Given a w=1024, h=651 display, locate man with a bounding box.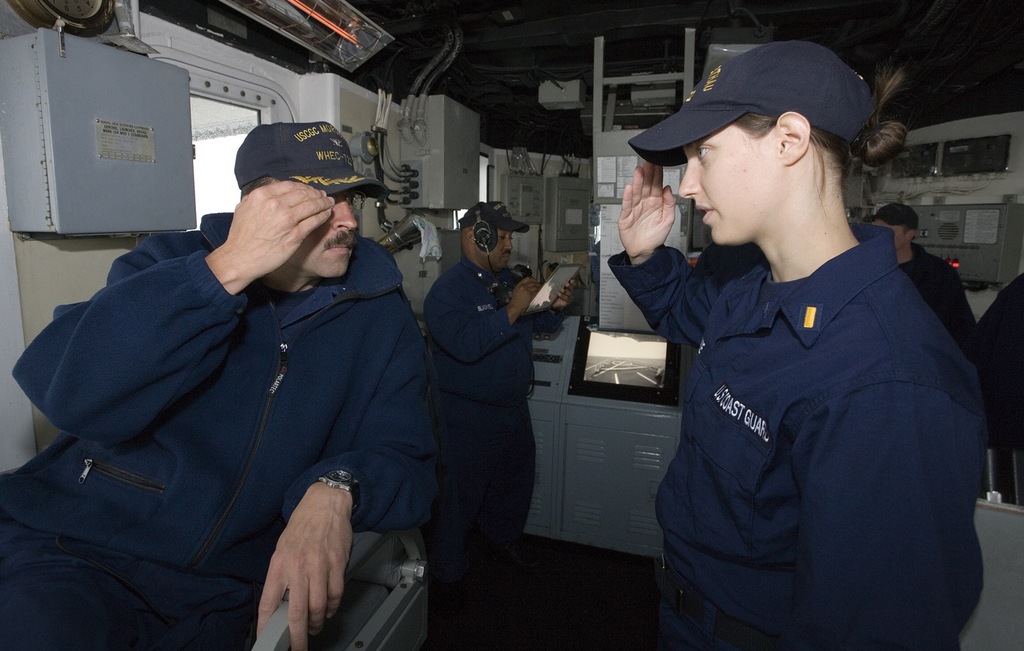
Located: 625:35:998:650.
